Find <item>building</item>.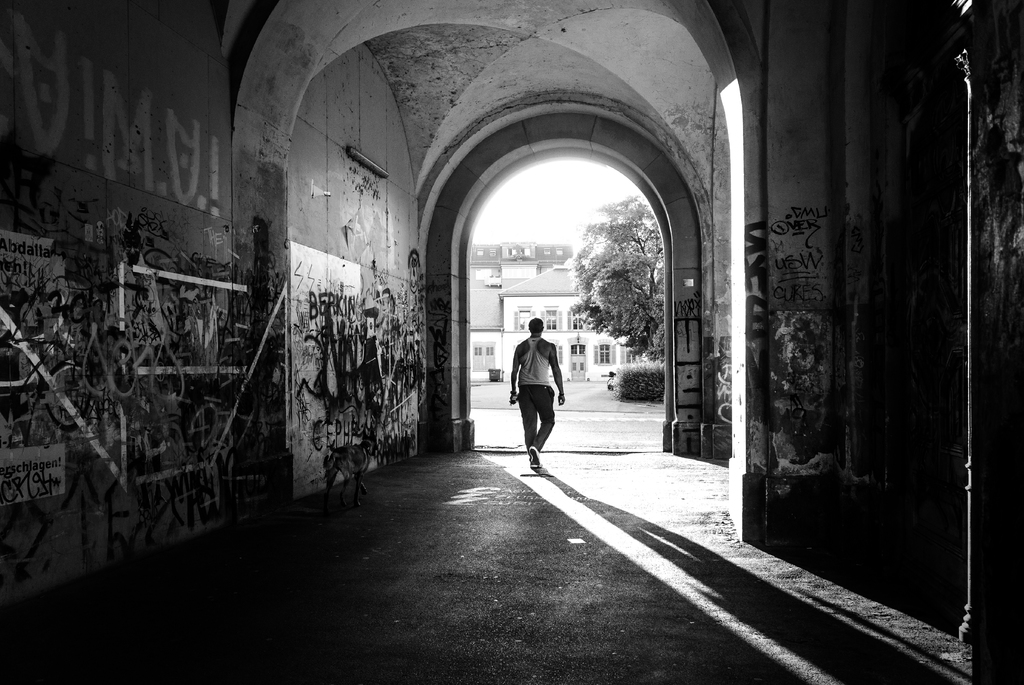
crop(499, 256, 663, 385).
